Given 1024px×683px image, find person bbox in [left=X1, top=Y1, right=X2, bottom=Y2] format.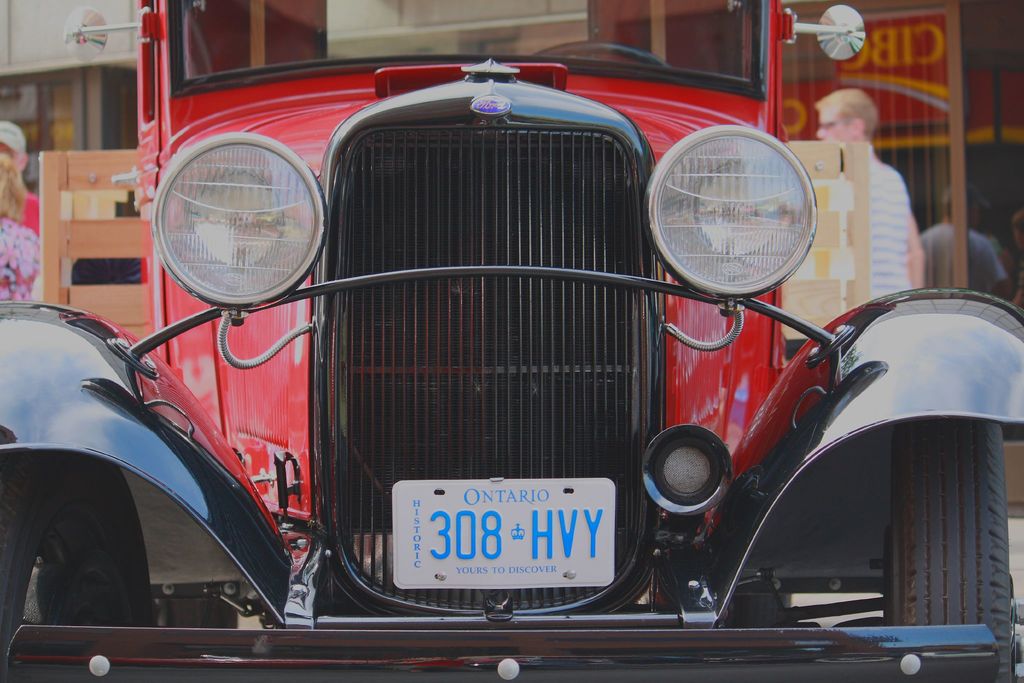
[left=812, top=89, right=925, bottom=319].
